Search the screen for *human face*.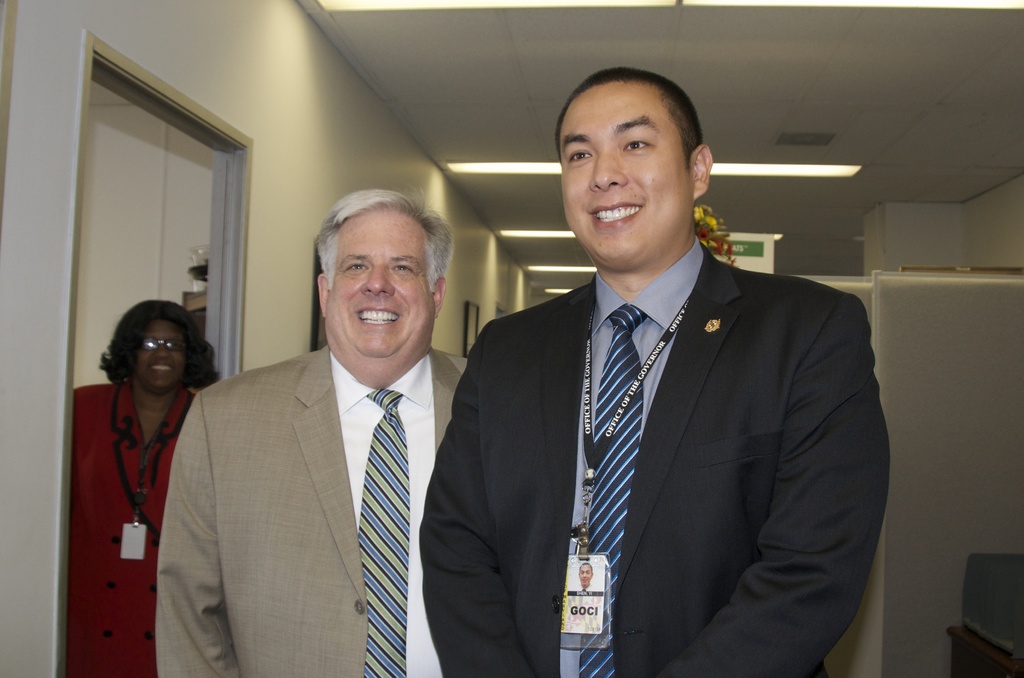
Found at [327,206,438,378].
